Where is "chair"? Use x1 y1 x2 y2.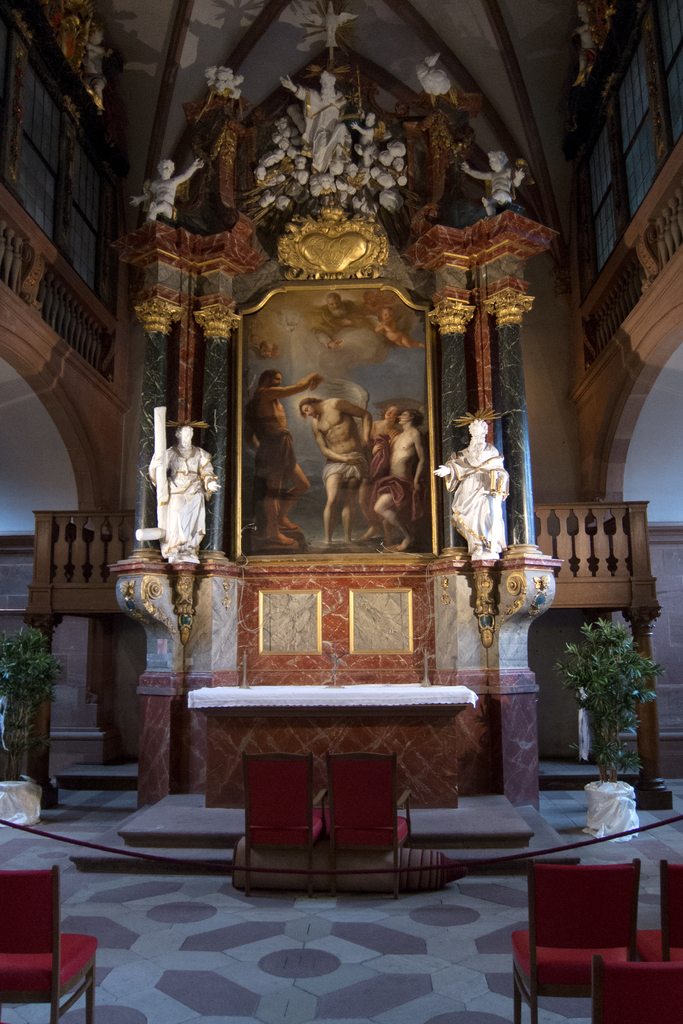
337 749 411 893.
